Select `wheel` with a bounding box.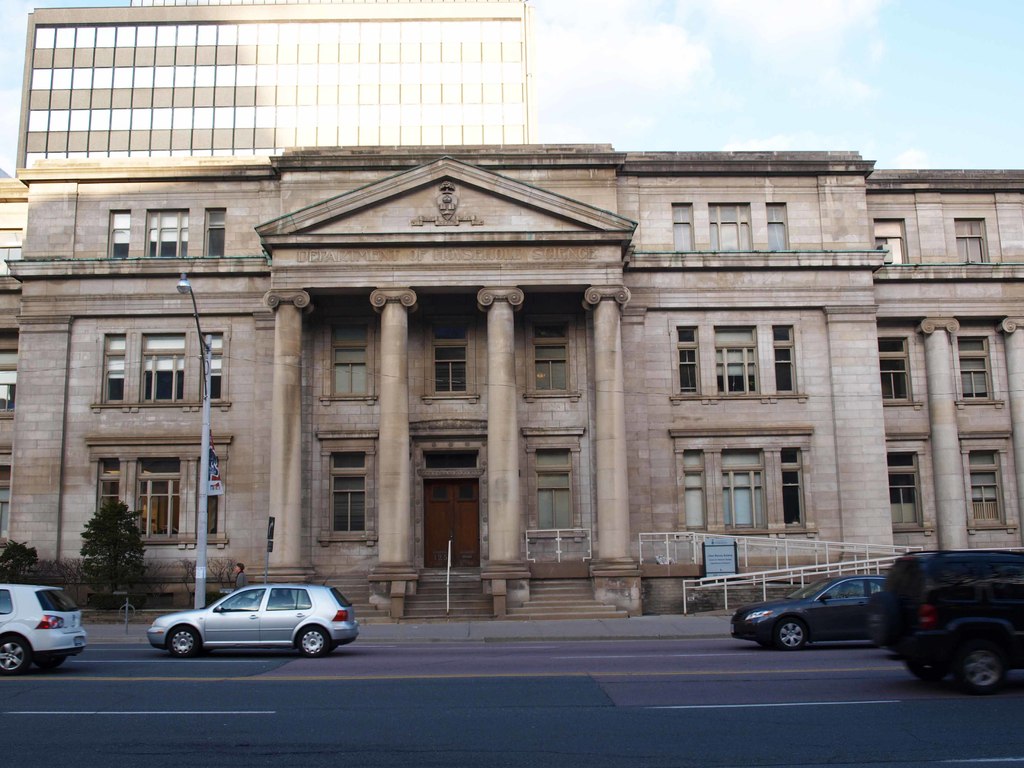
Rect(778, 618, 803, 648).
